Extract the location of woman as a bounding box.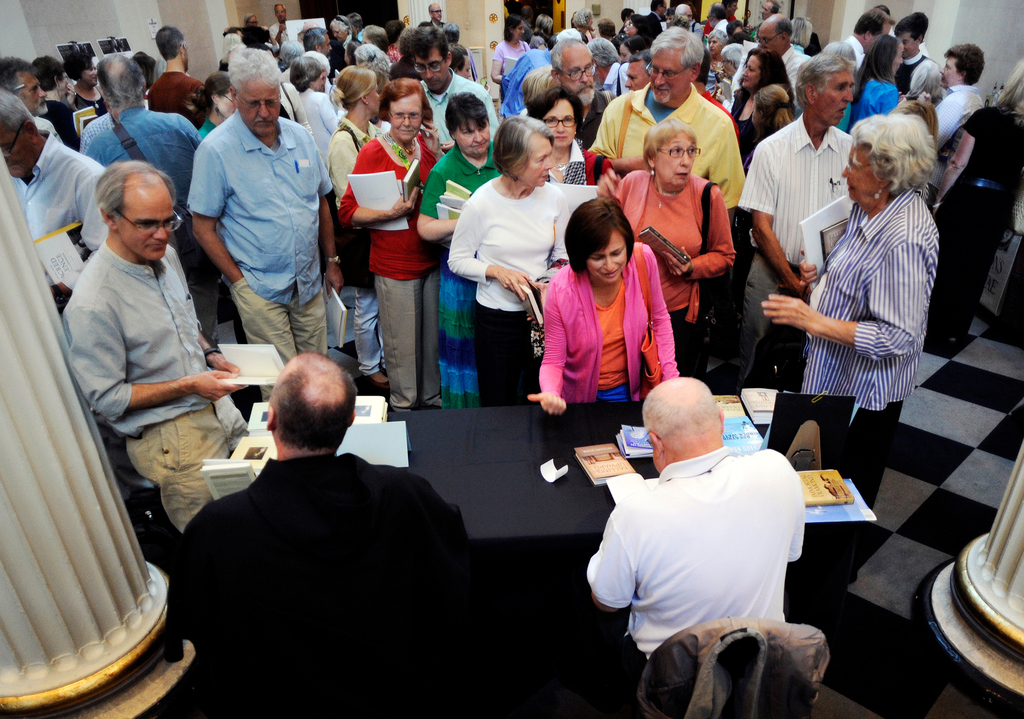
box(415, 91, 497, 410).
